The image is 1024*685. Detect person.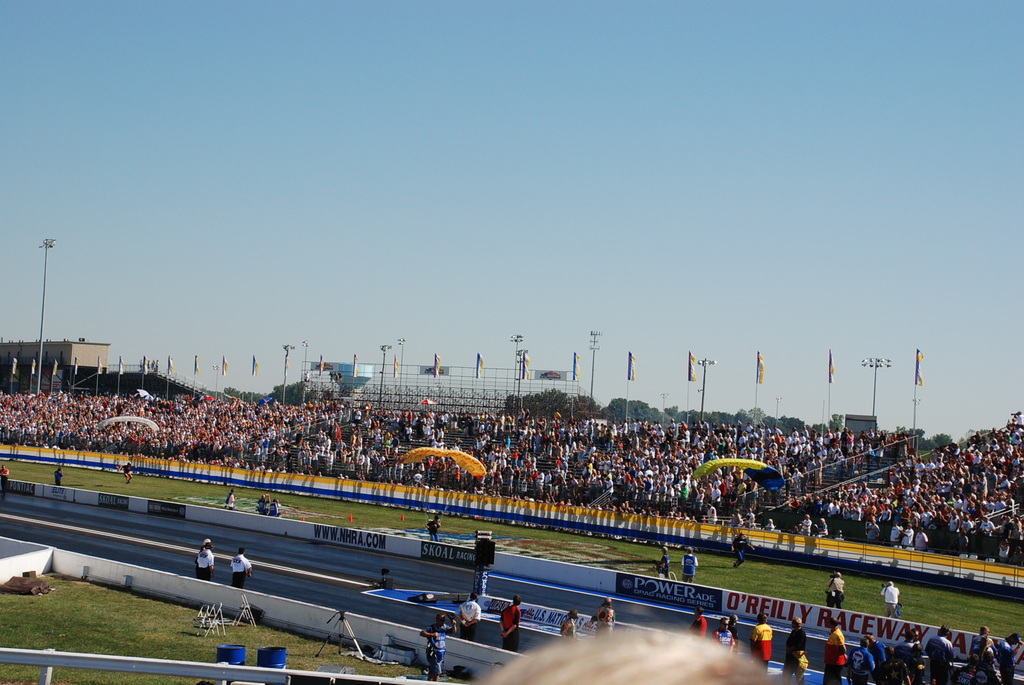
Detection: bbox(561, 611, 577, 636).
